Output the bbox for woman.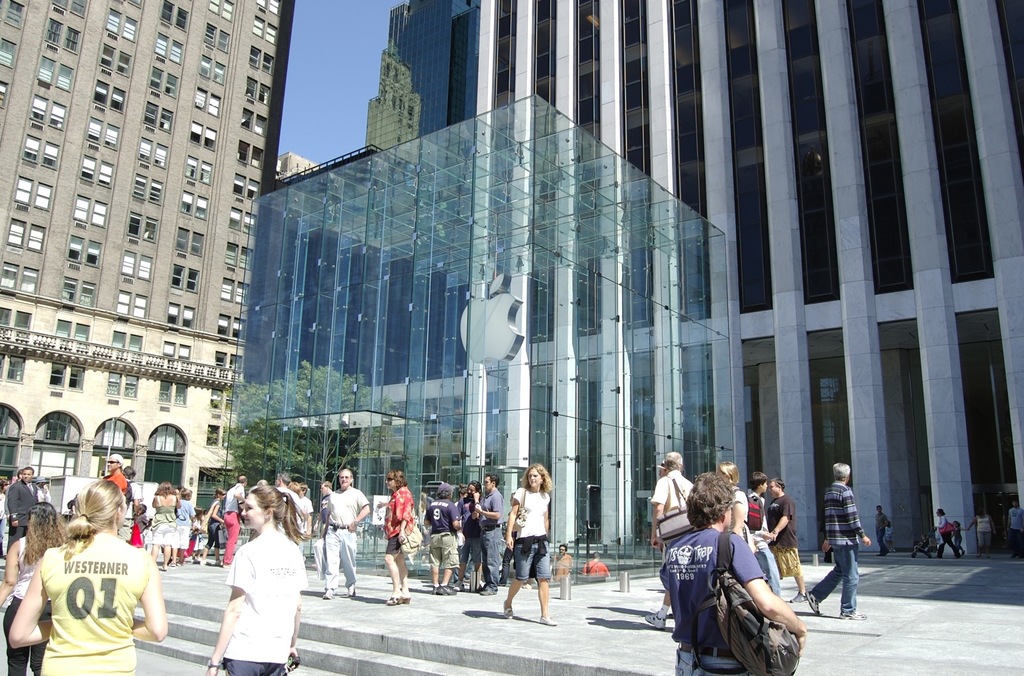
select_region(1, 503, 67, 675).
